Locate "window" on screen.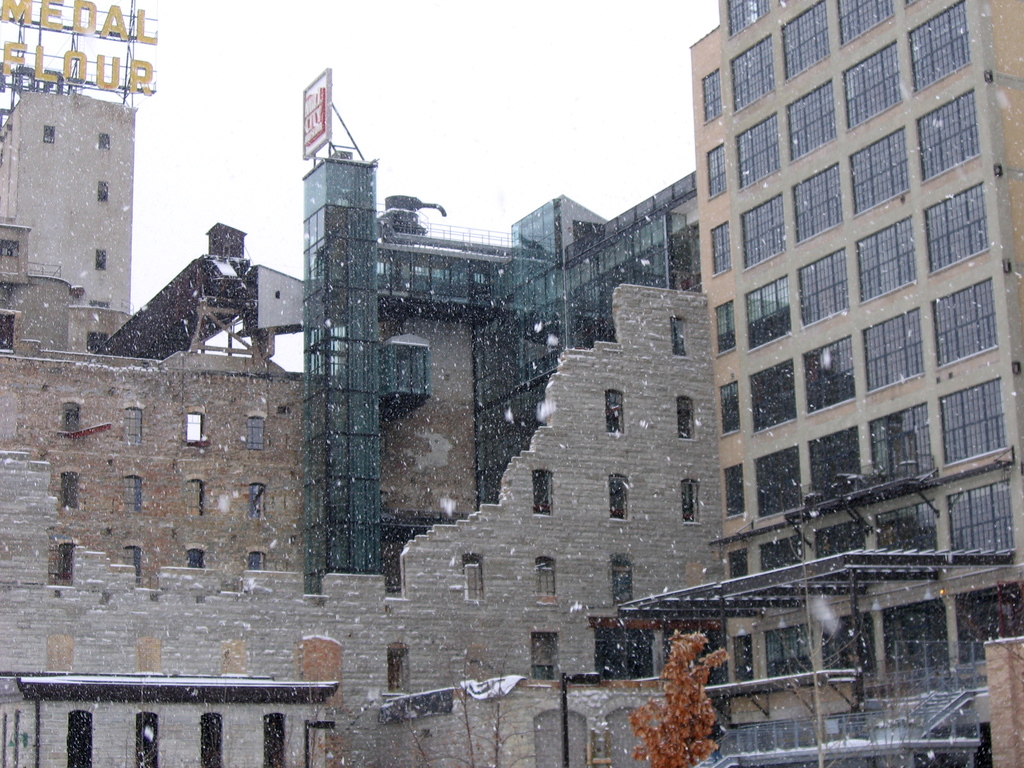
On screen at locate(186, 410, 208, 444).
